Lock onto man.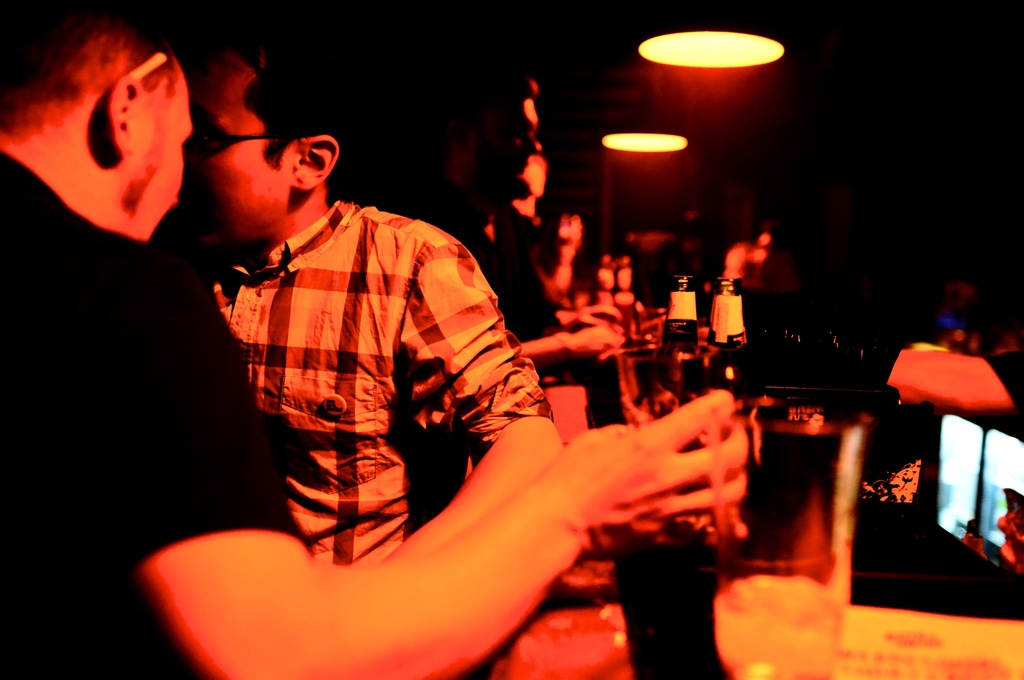
Locked: 152:29:562:569.
